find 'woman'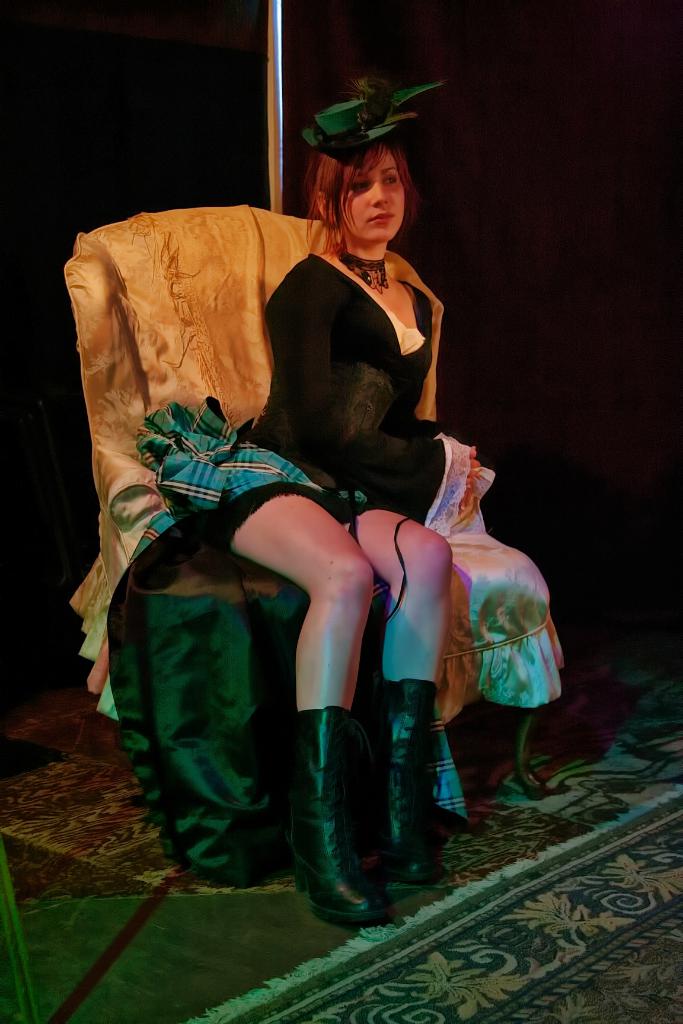
(x1=188, y1=124, x2=498, y2=924)
